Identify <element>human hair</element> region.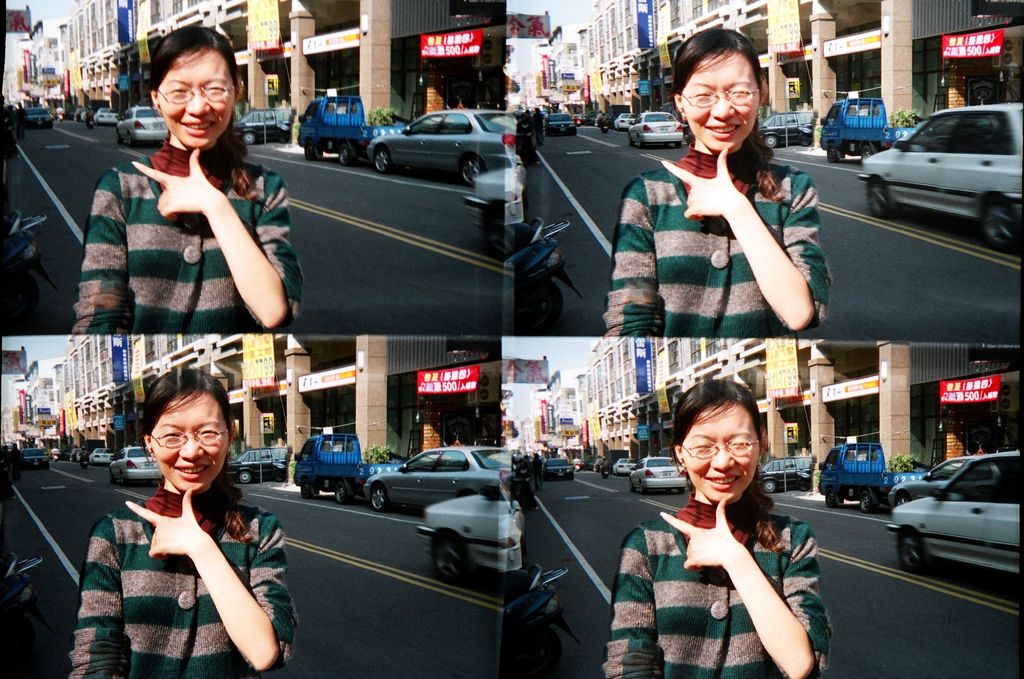
Region: locate(668, 376, 754, 466).
